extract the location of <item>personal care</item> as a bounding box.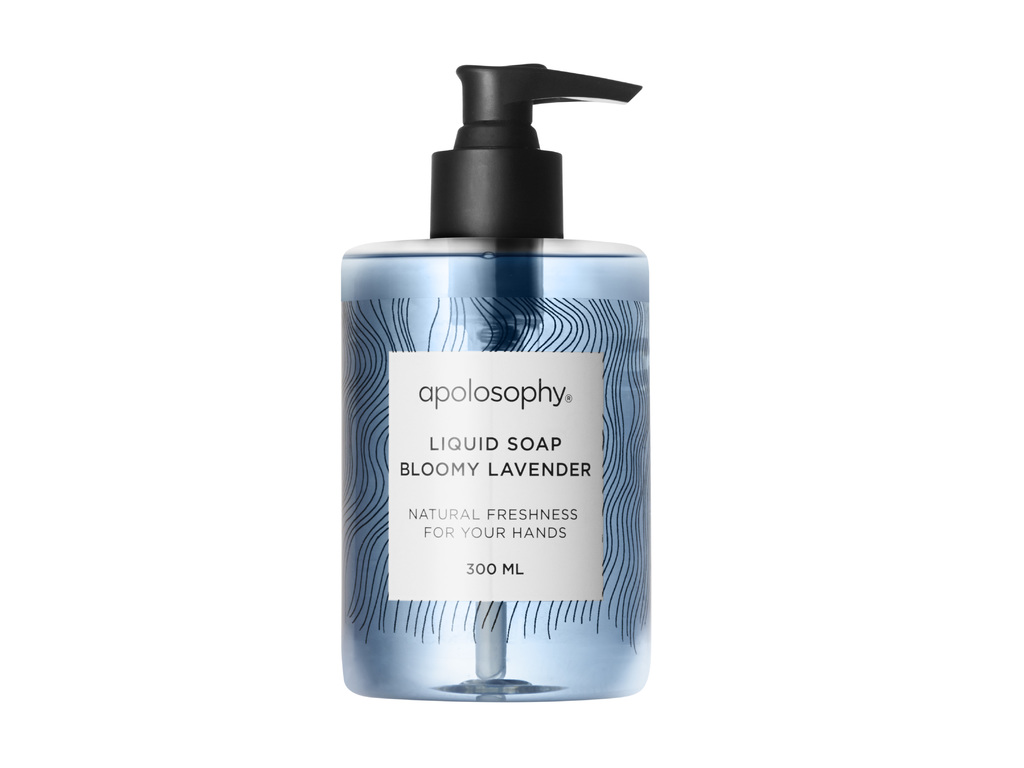
l=308, t=70, r=641, b=684.
